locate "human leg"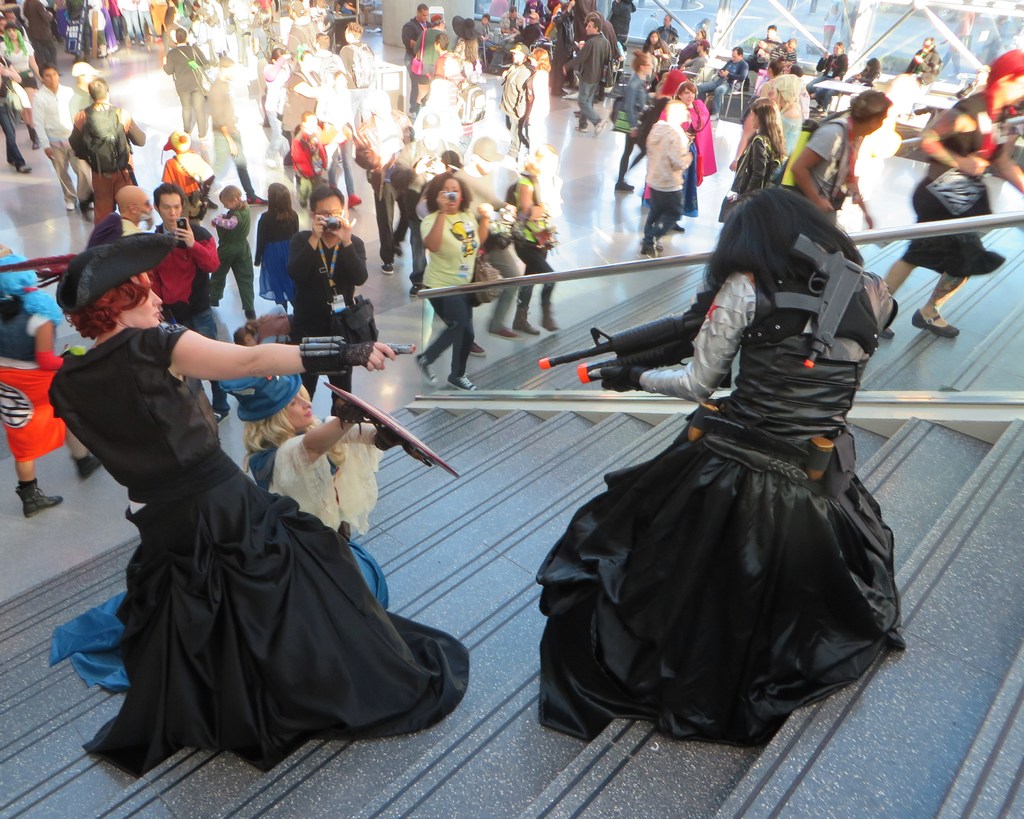
bbox=[31, 28, 56, 65]
